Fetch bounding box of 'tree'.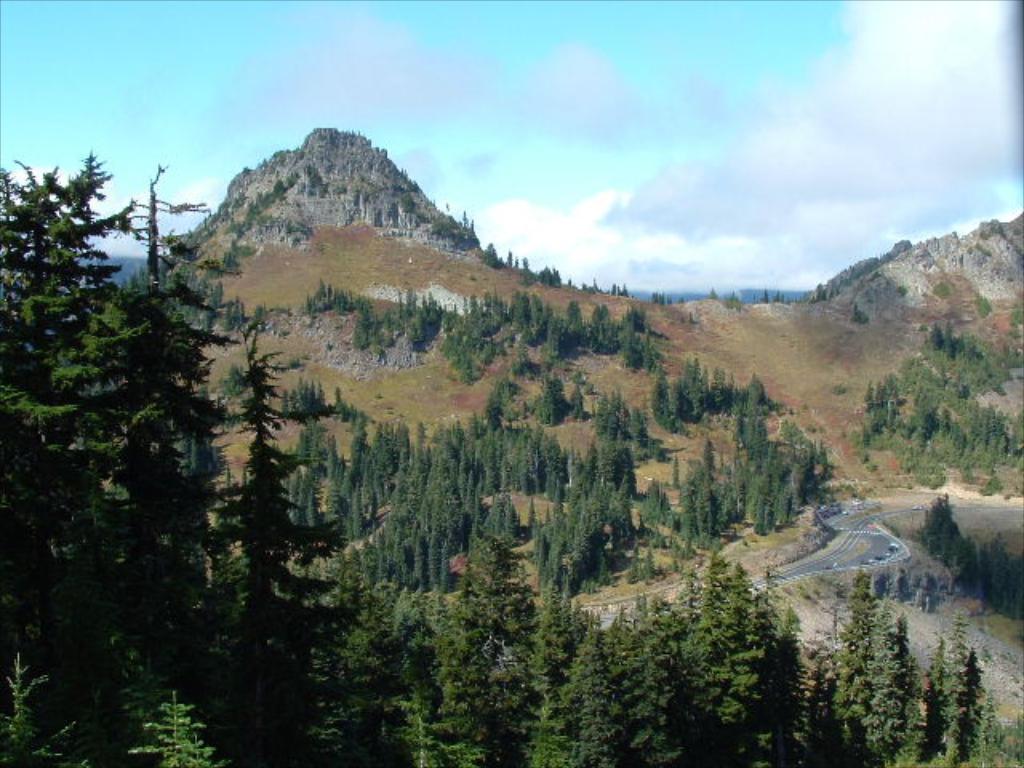
Bbox: 931 627 978 766.
